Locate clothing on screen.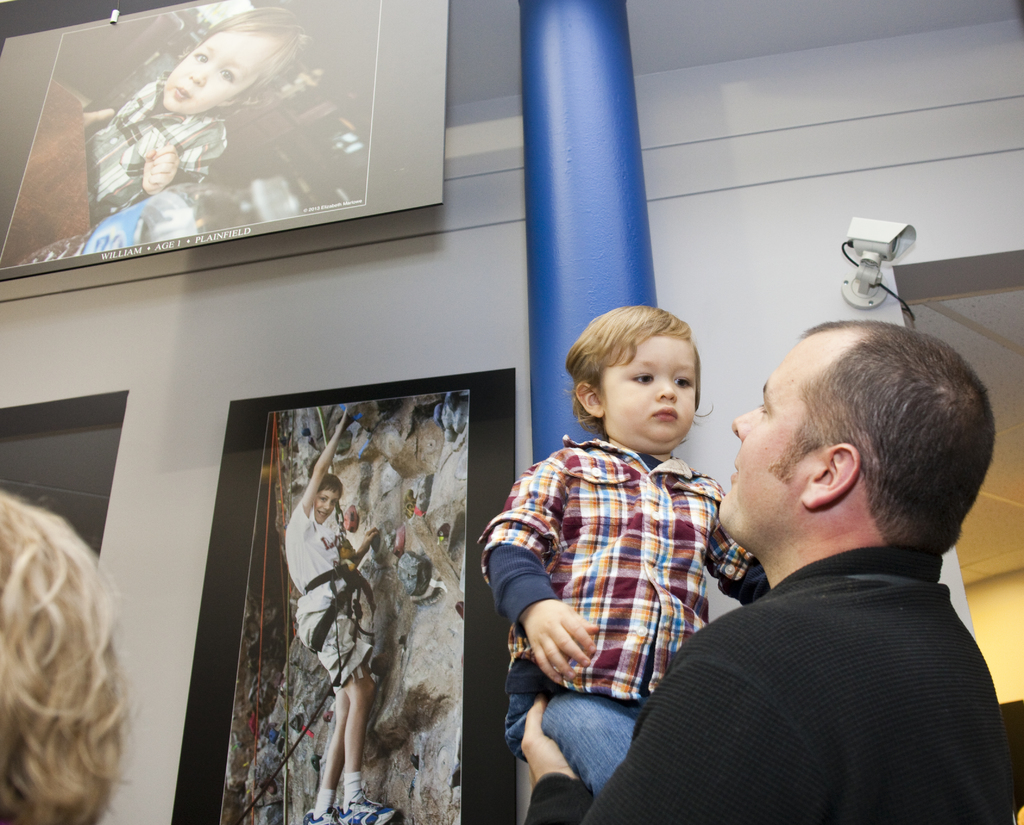
On screen at box=[525, 552, 1022, 824].
